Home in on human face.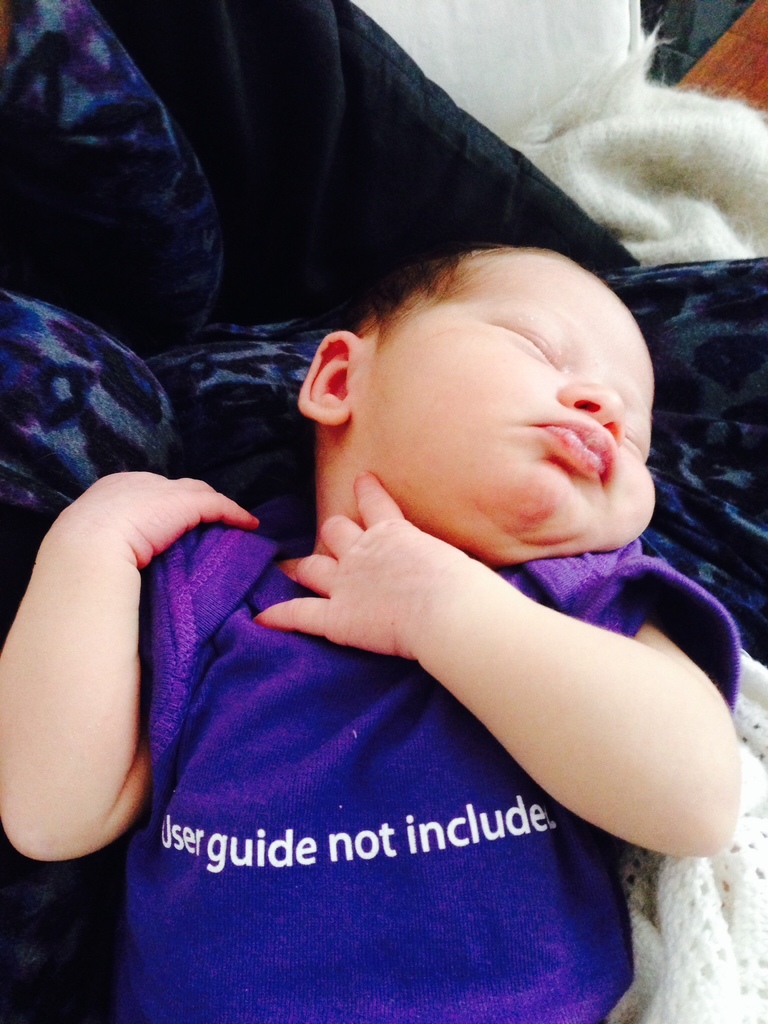
Homed in at detection(319, 224, 675, 558).
